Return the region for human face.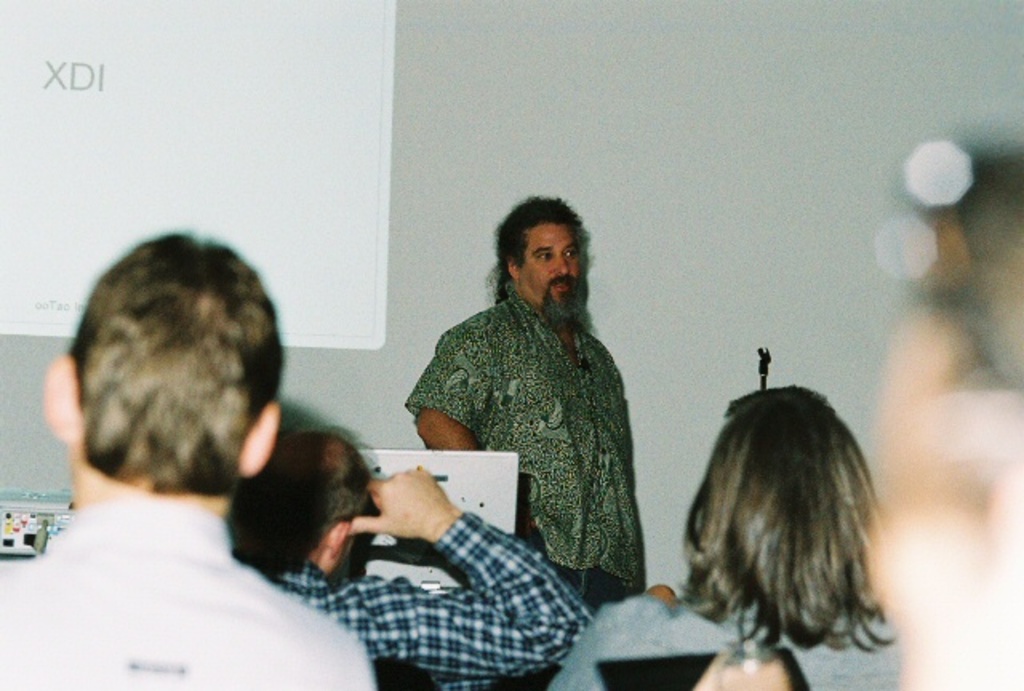
[left=522, top=224, right=584, bottom=302].
